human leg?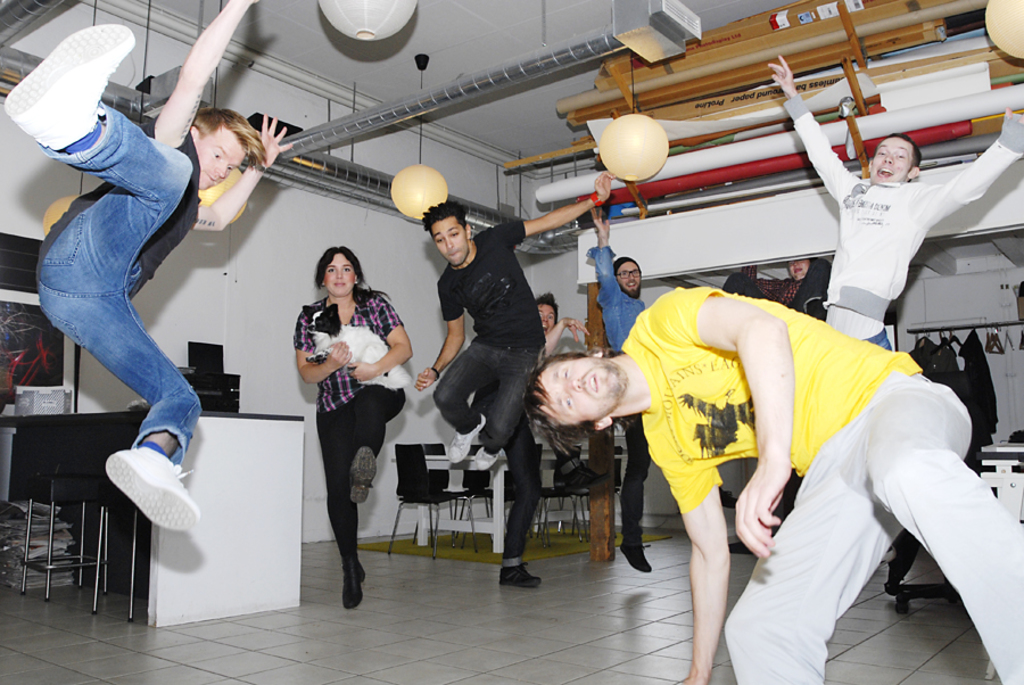
bbox=(317, 408, 364, 603)
